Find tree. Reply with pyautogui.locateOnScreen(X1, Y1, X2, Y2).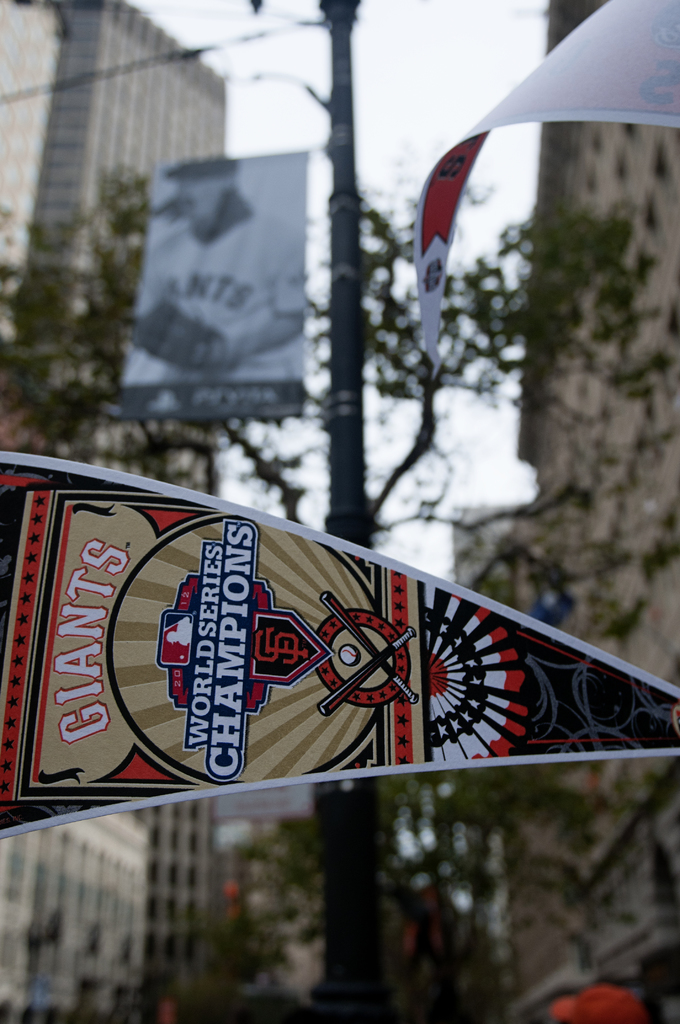
pyautogui.locateOnScreen(0, 167, 679, 603).
